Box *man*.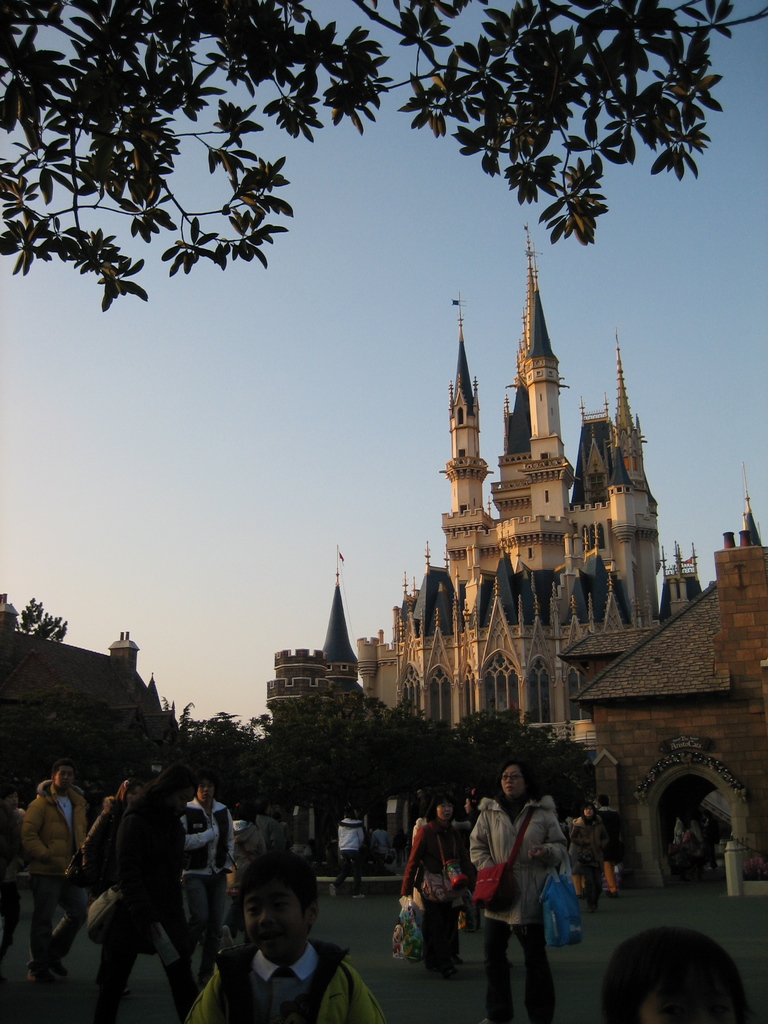
19, 764, 92, 993.
